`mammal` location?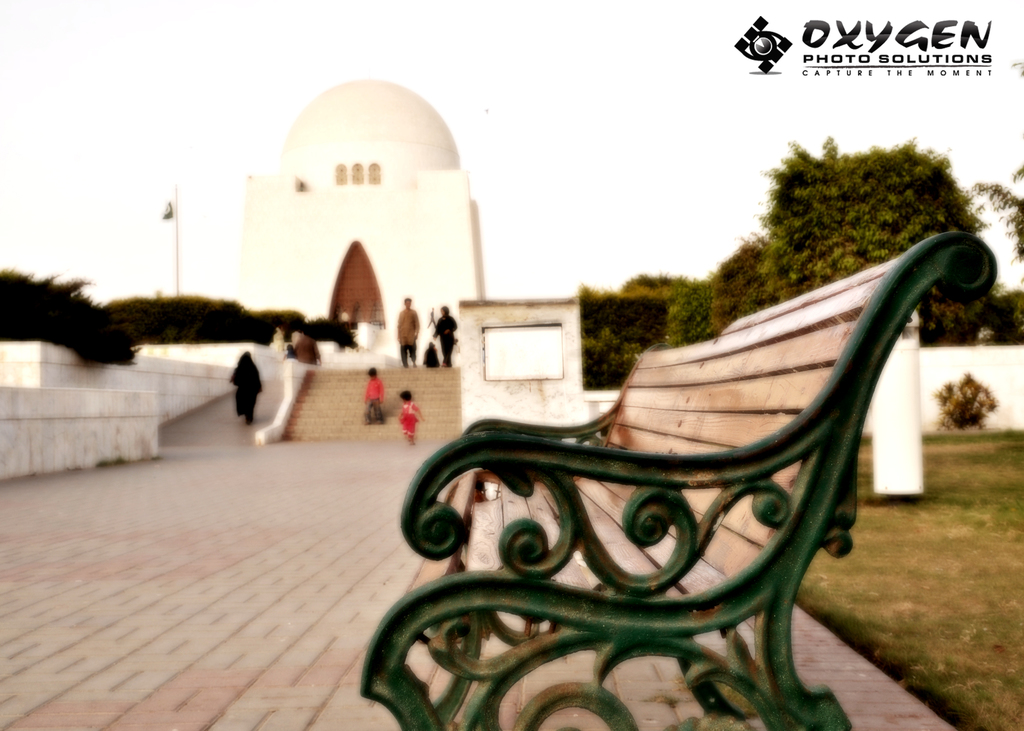
box=[357, 360, 387, 424]
